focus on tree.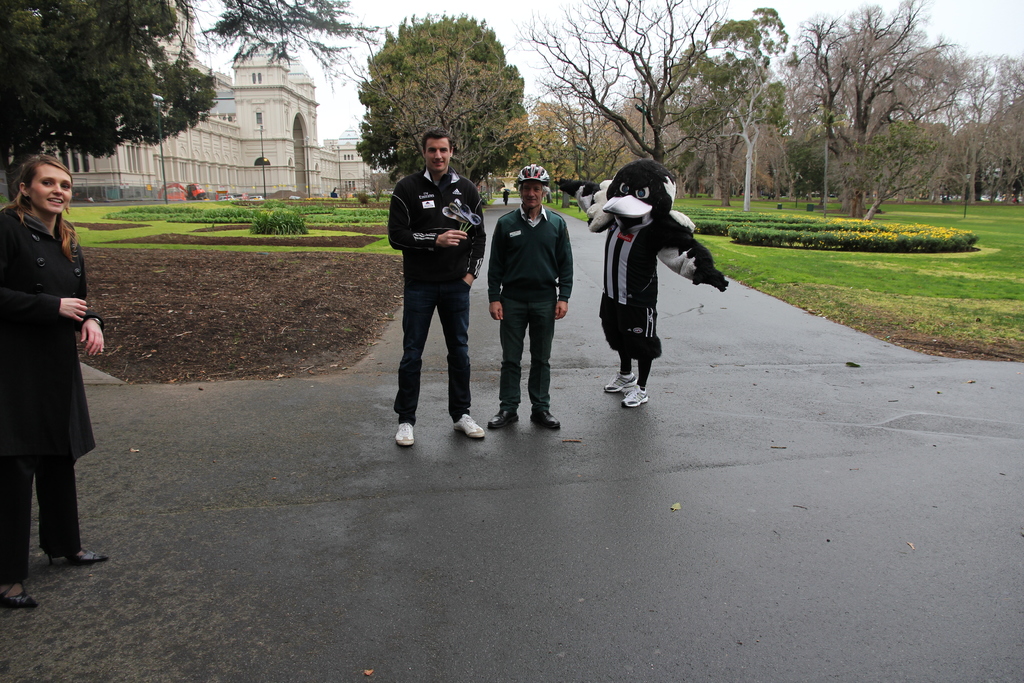
Focused at left=790, top=0, right=967, bottom=220.
